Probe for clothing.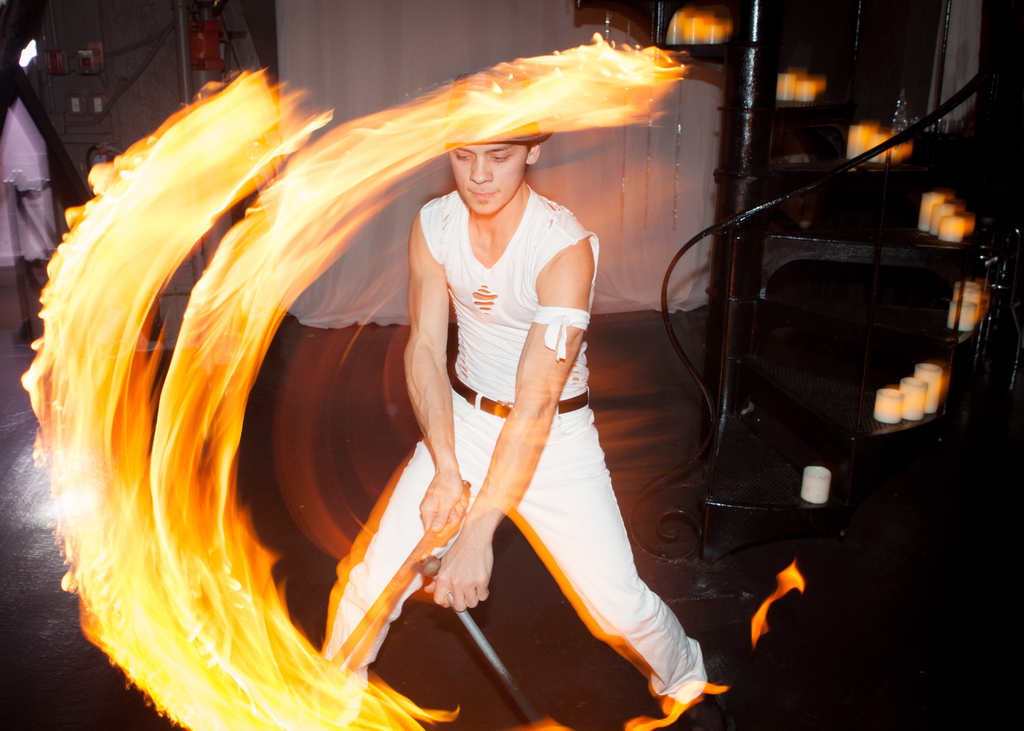
Probe result: box(310, 187, 704, 703).
